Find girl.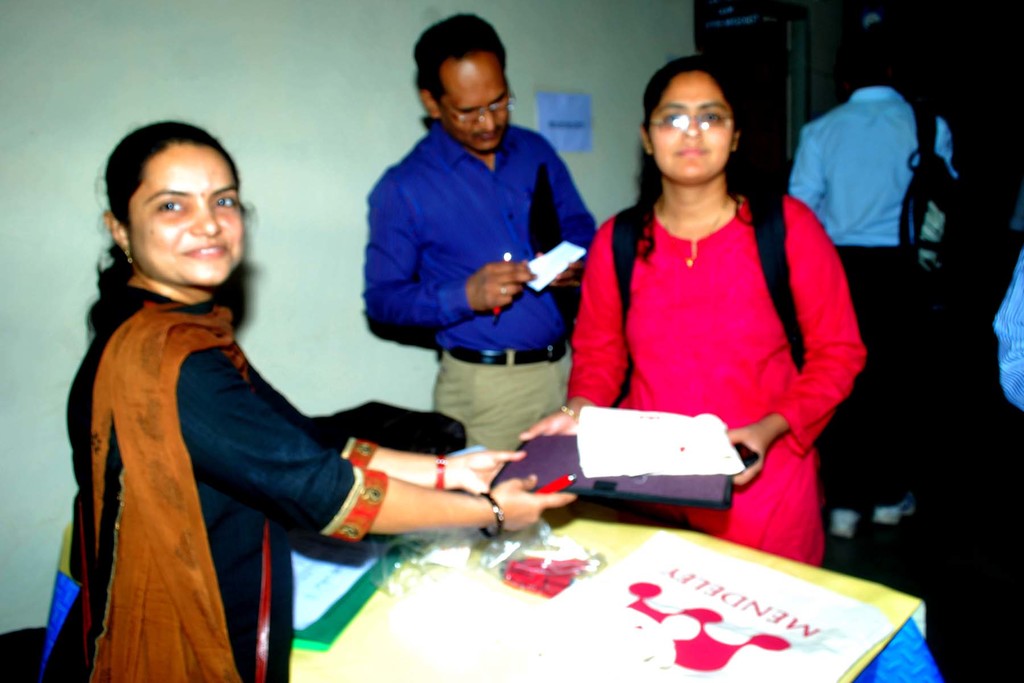
rect(524, 58, 865, 568).
